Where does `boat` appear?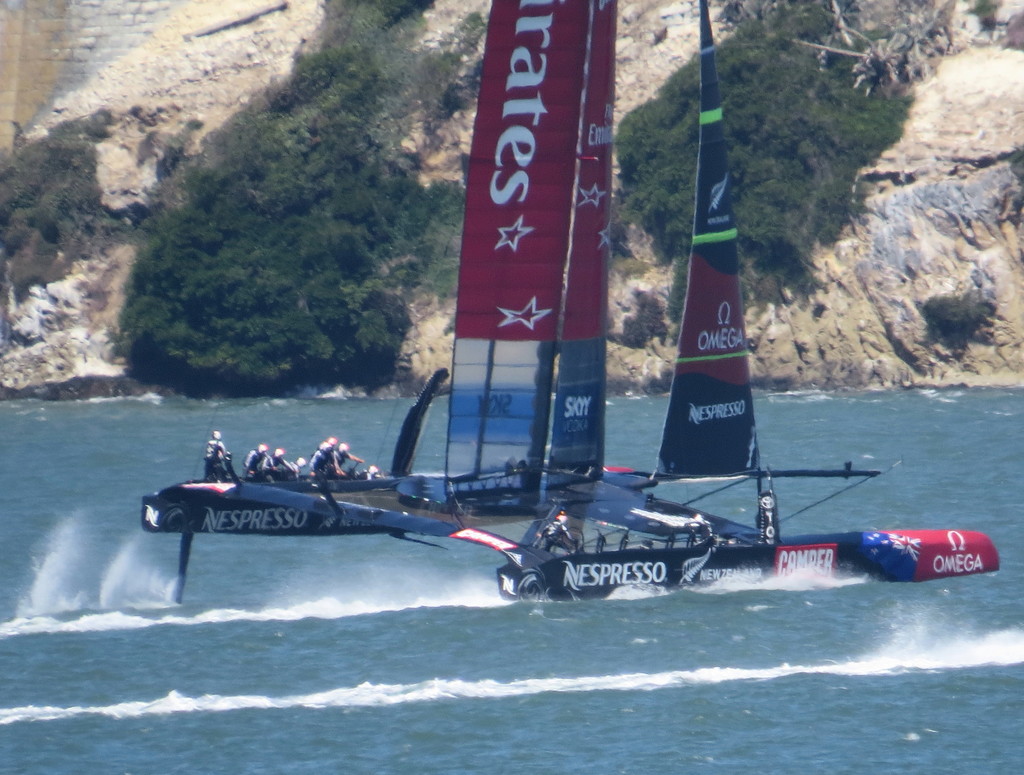
Appears at 148:79:947:605.
